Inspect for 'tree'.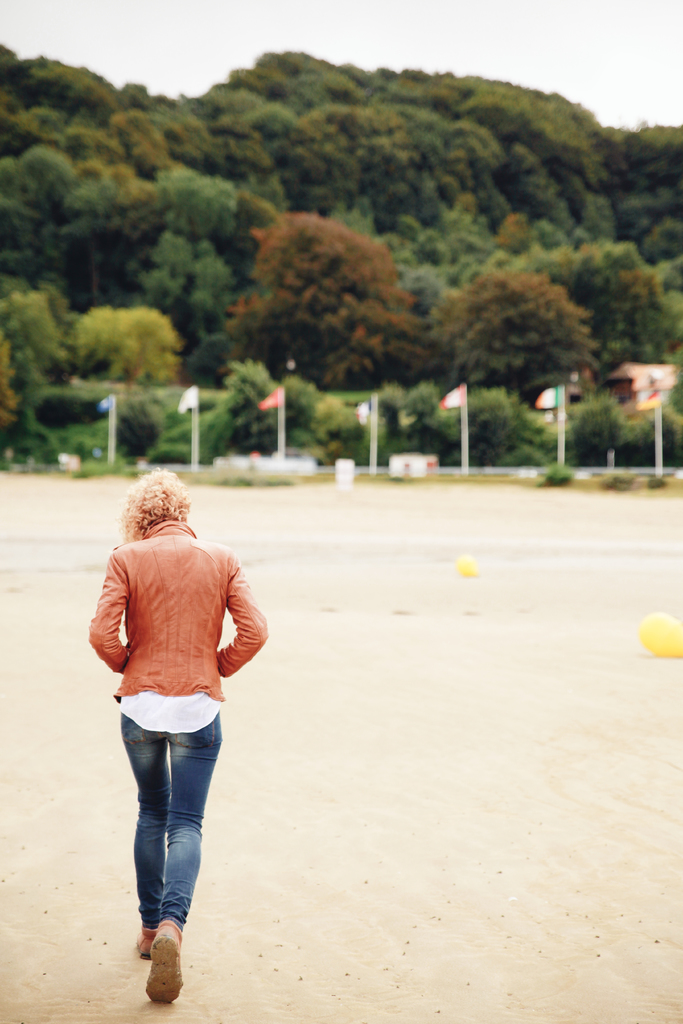
Inspection: crop(434, 239, 612, 426).
